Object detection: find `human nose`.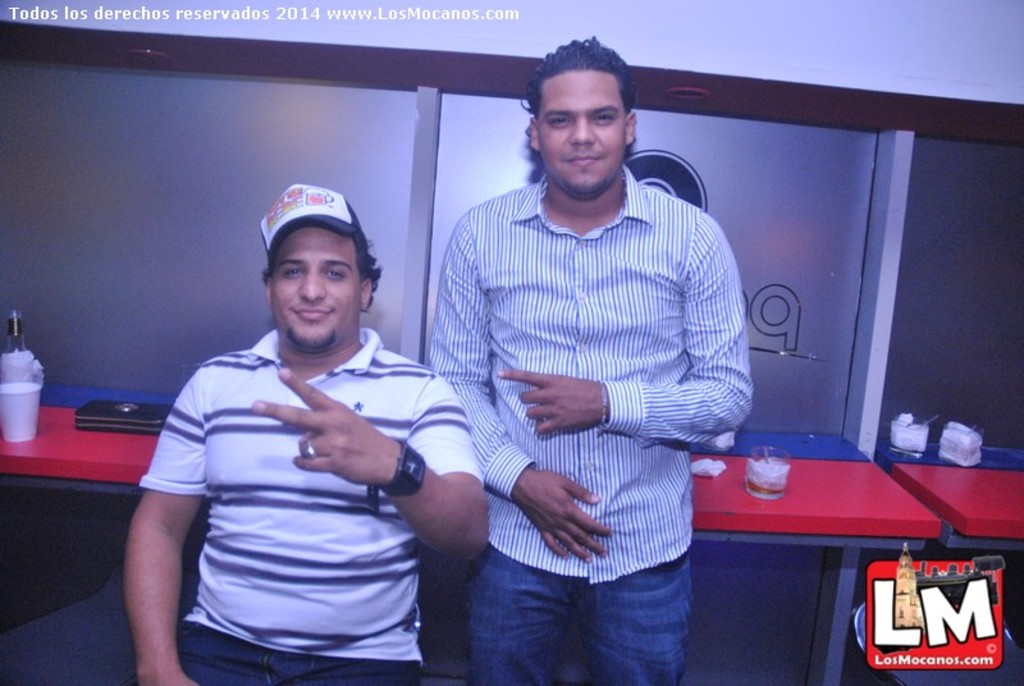
BBox(568, 111, 595, 143).
